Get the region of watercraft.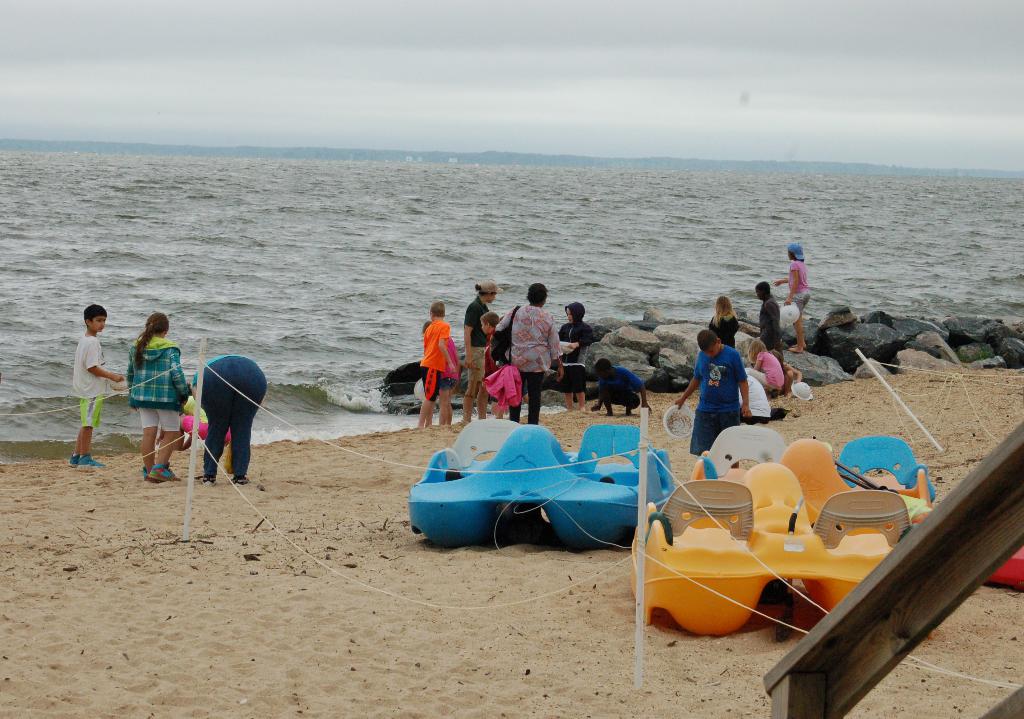
x1=409 y1=424 x2=671 y2=545.
